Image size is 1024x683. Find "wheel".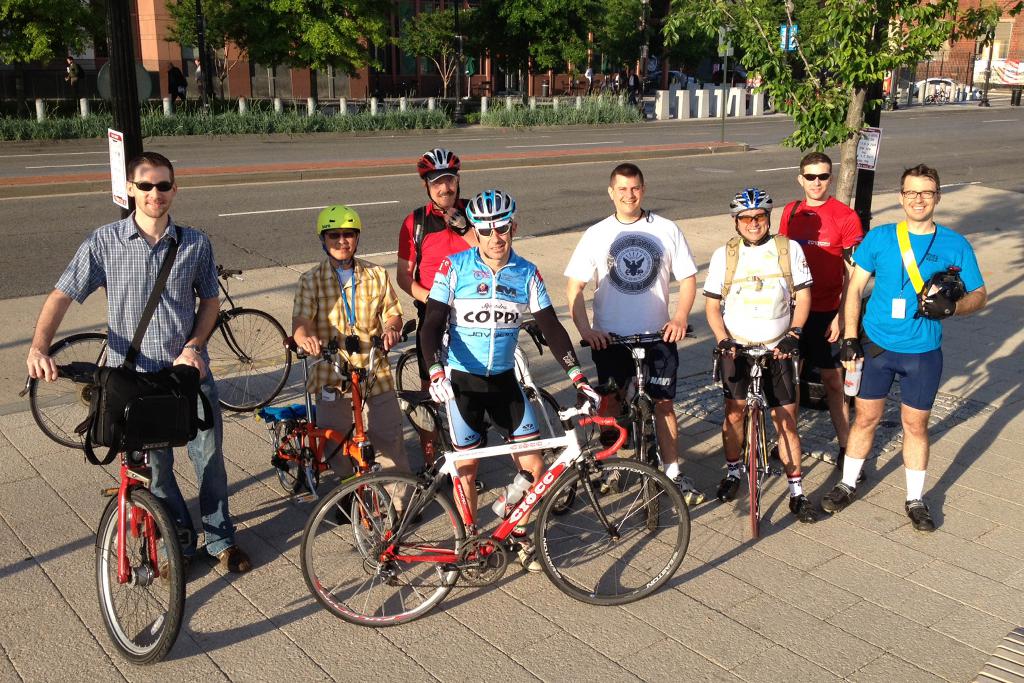
(x1=740, y1=401, x2=776, y2=538).
